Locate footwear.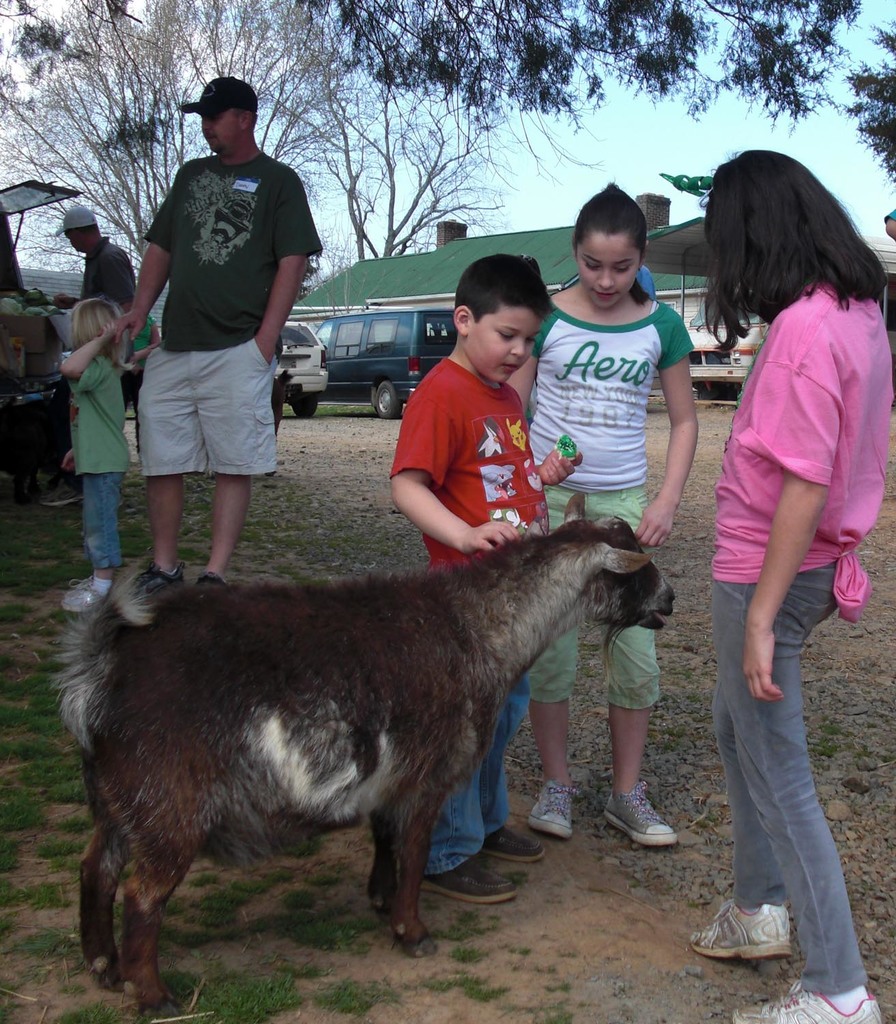
Bounding box: box(735, 975, 895, 1023).
